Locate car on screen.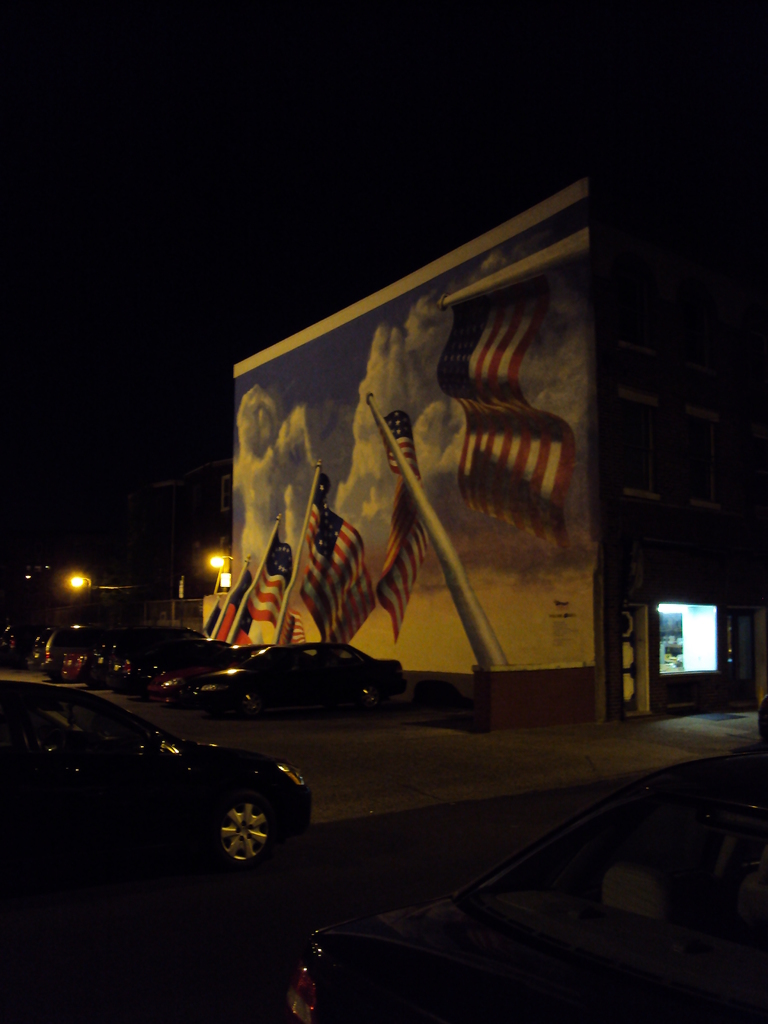
On screen at pyautogui.locateOnScreen(292, 755, 767, 1023).
